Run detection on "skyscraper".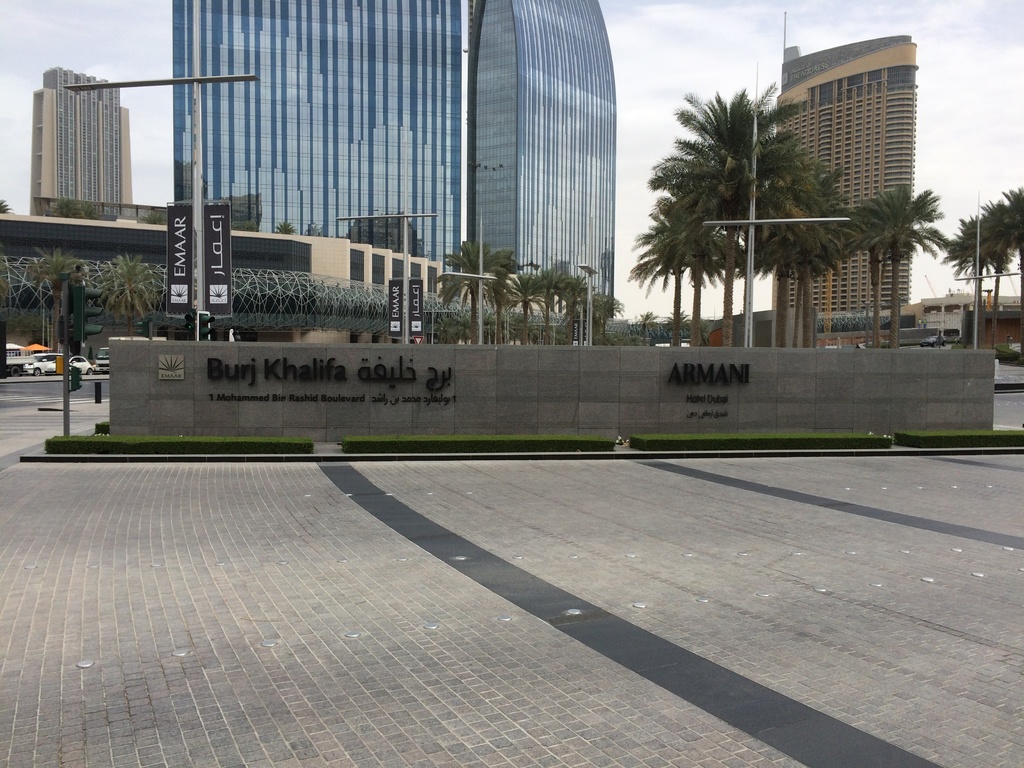
Result: bbox=[771, 18, 916, 316].
